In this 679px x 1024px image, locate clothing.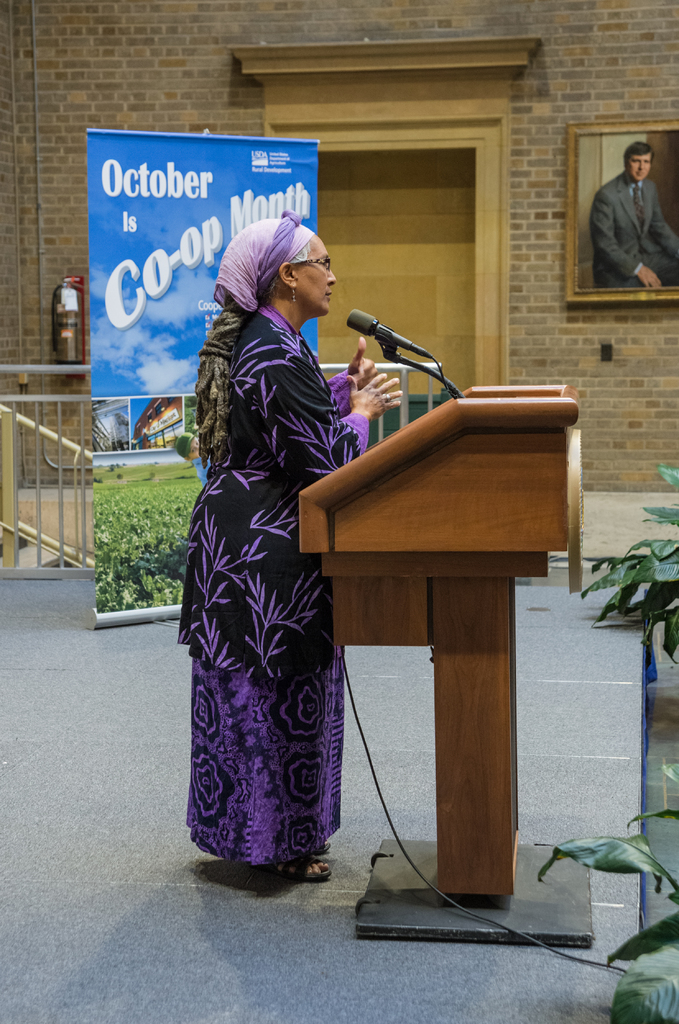
Bounding box: {"left": 584, "top": 179, "right": 678, "bottom": 291}.
